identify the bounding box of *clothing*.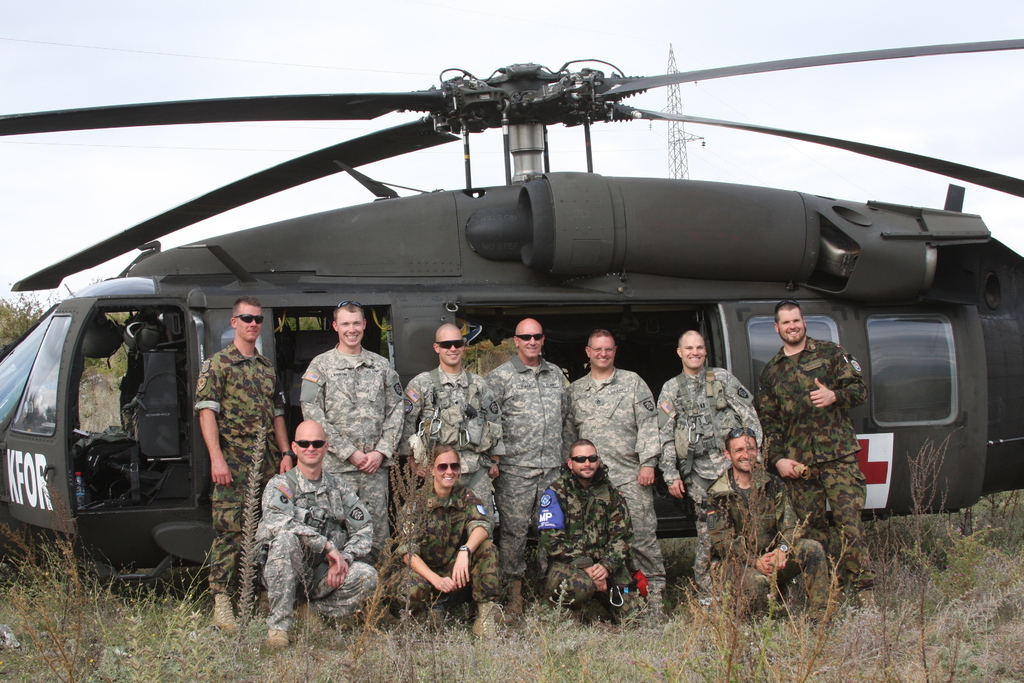
(529, 459, 639, 623).
